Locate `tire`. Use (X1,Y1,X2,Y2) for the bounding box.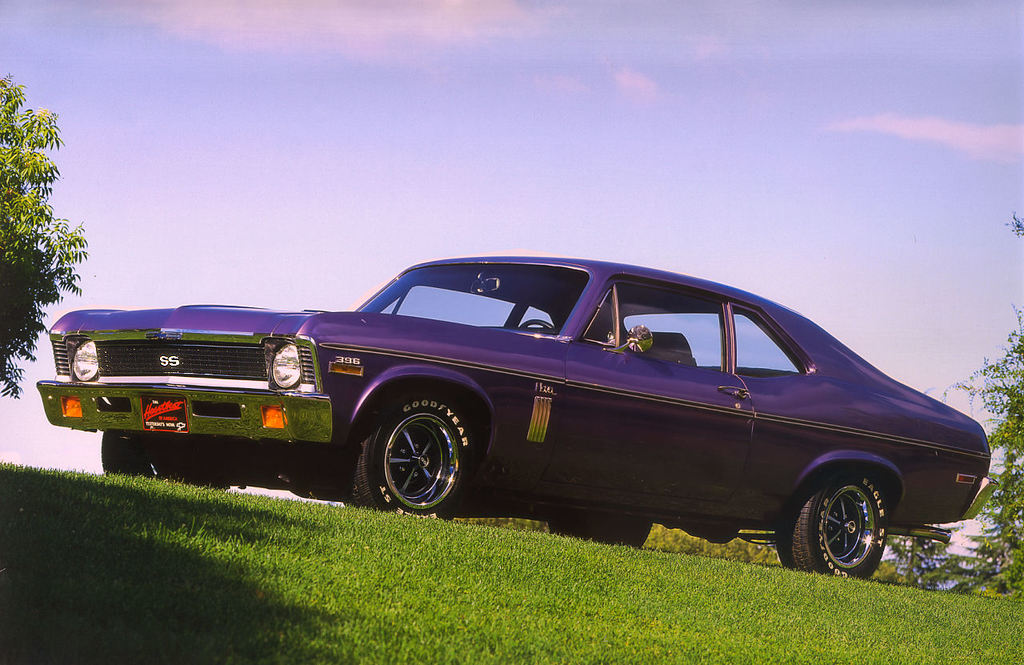
(551,518,653,547).
